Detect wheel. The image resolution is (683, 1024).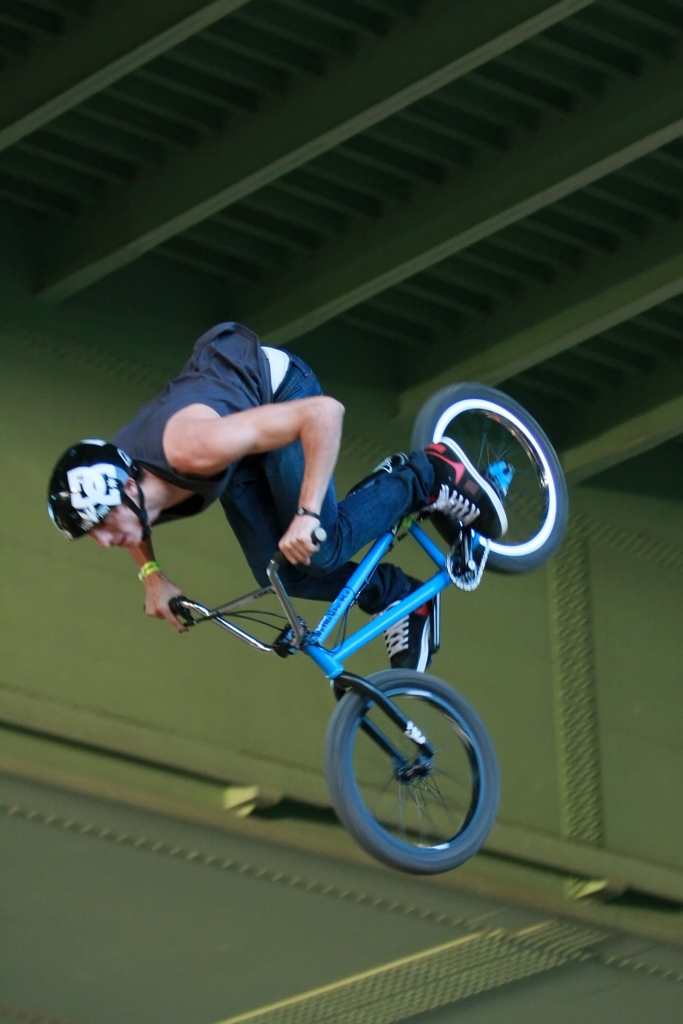
{"left": 323, "top": 682, "right": 497, "bottom": 865}.
